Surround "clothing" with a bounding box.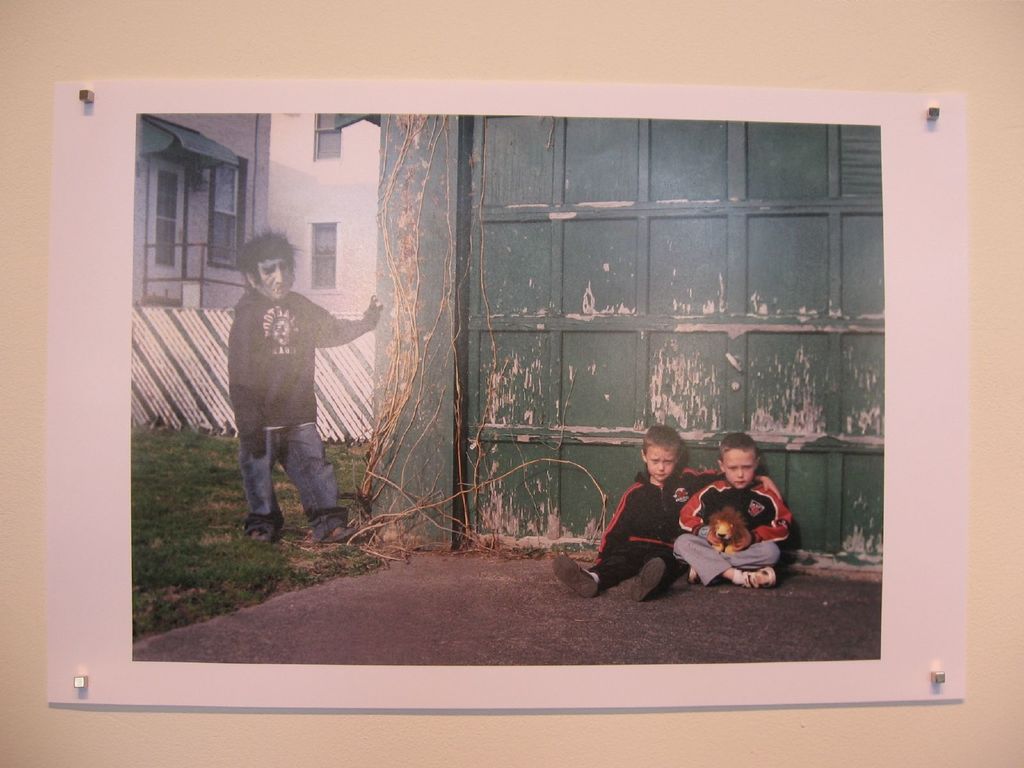
bbox=(665, 533, 796, 589).
